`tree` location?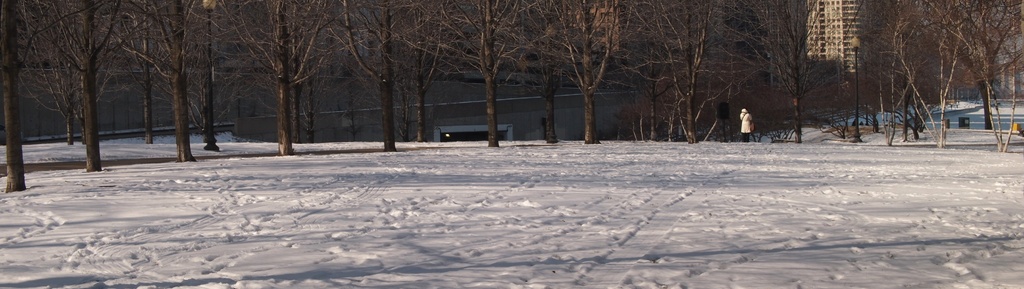
740 0 829 144
